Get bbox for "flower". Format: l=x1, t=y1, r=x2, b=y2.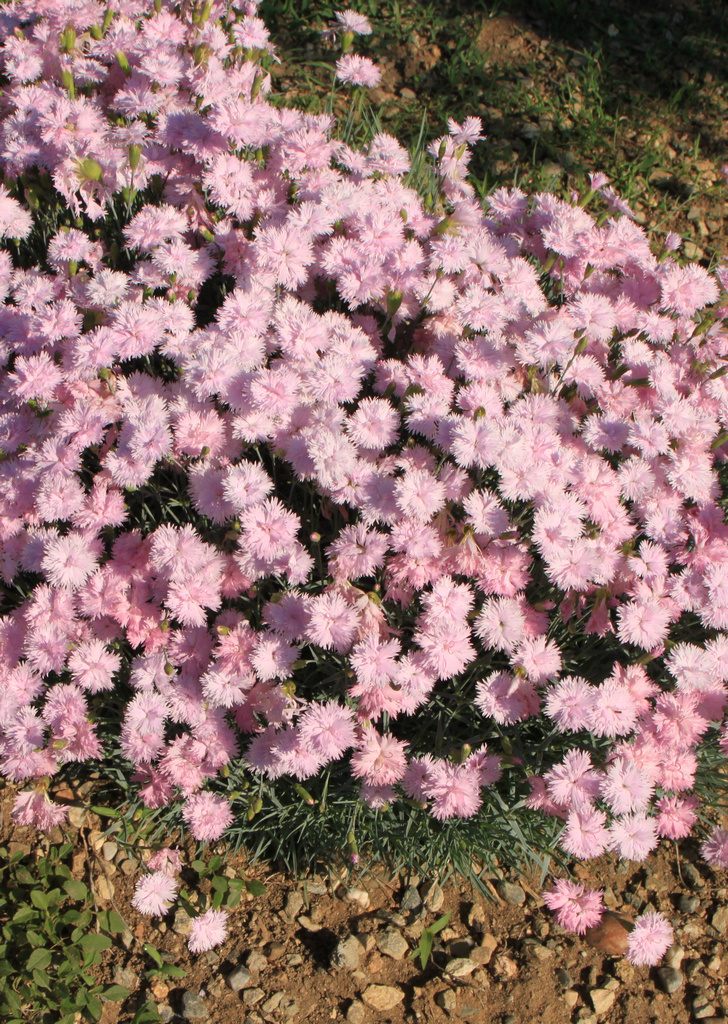
l=626, t=910, r=677, b=969.
